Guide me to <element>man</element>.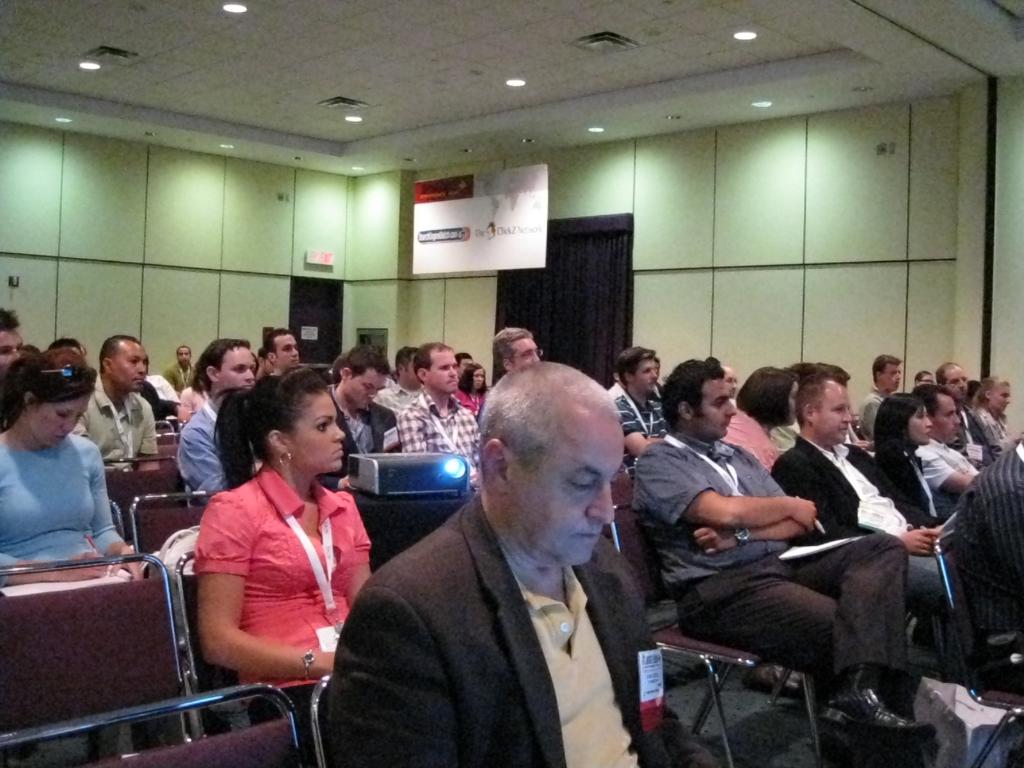
Guidance: locate(932, 360, 1003, 466).
